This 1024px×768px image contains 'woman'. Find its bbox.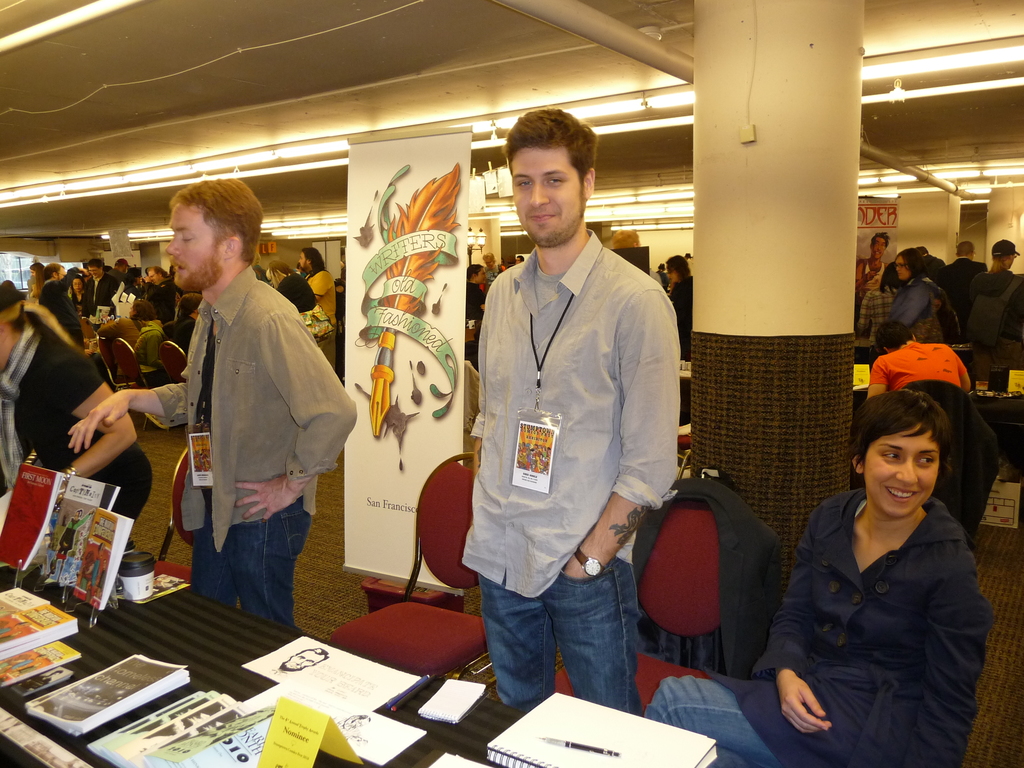
bbox=(29, 262, 40, 276).
